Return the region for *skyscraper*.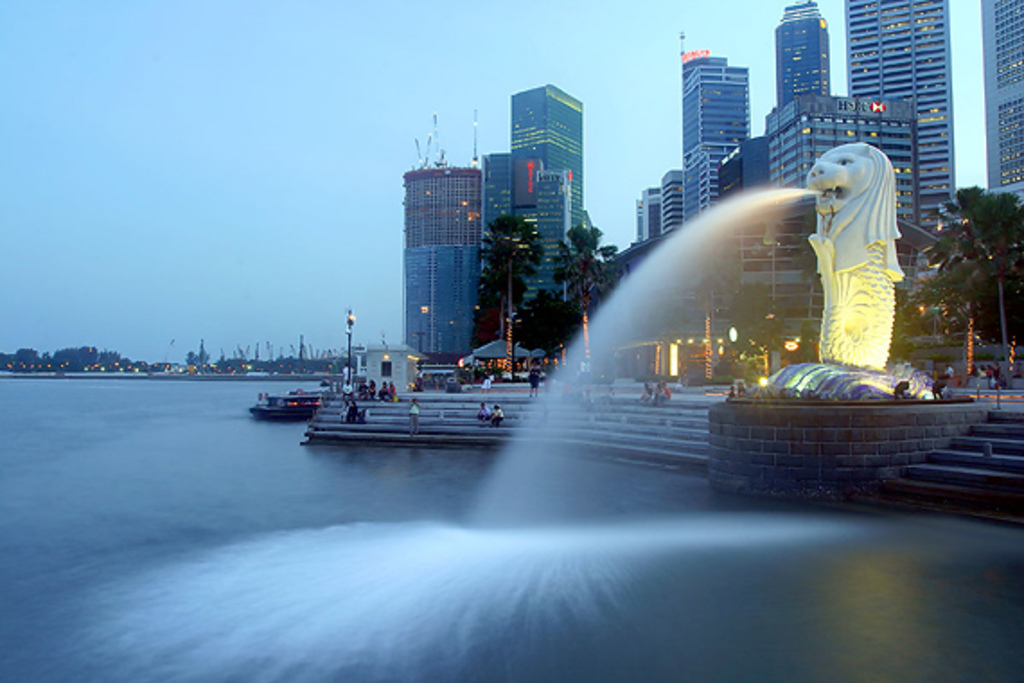
rect(846, 0, 963, 235).
